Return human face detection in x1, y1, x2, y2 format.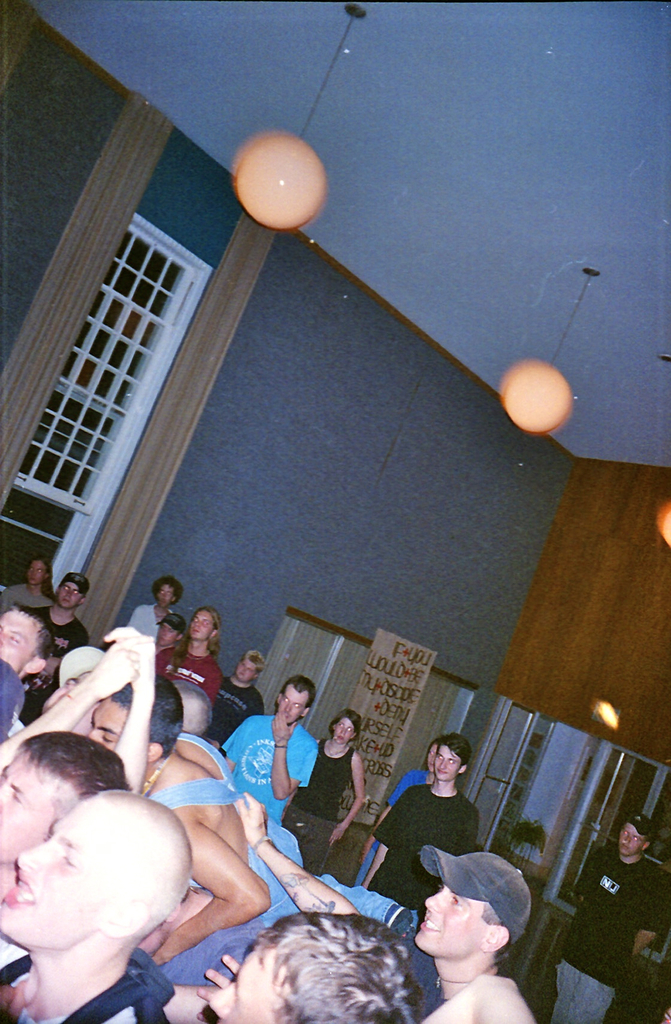
619, 820, 646, 856.
